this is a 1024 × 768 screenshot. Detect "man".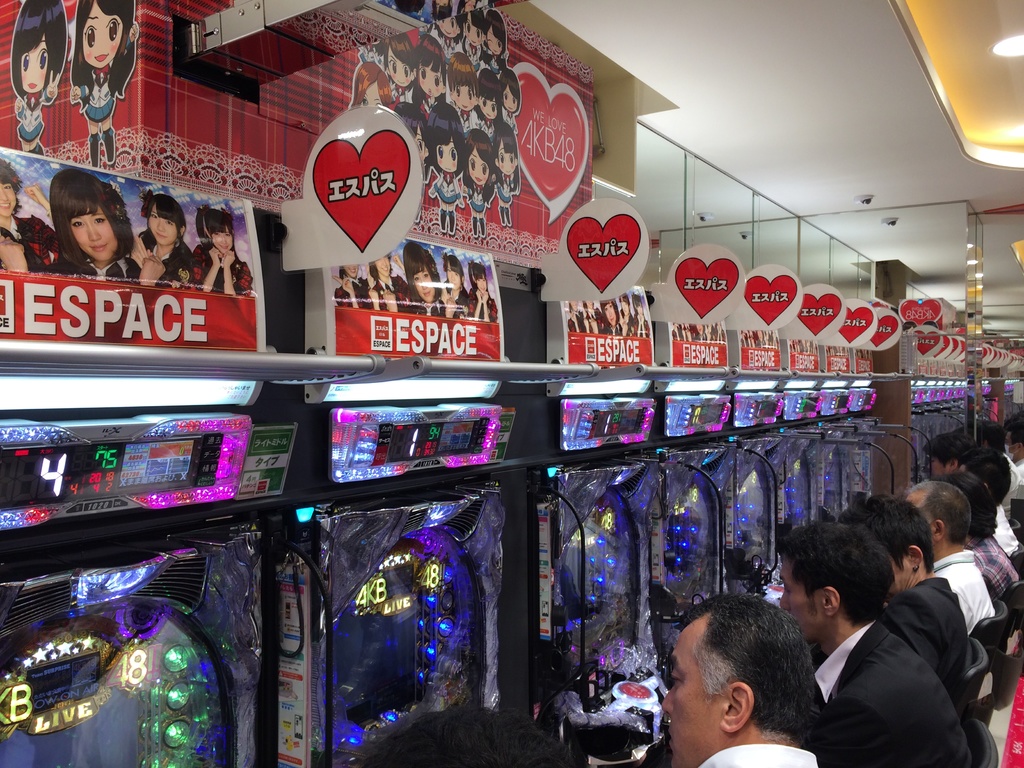
crop(902, 481, 998, 632).
